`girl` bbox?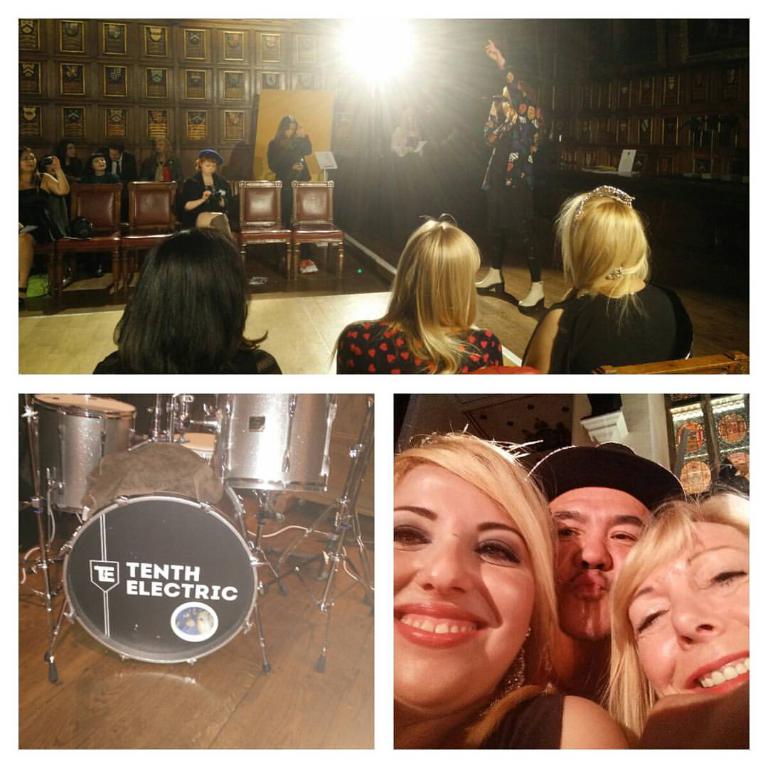
{"left": 53, "top": 139, "right": 82, "bottom": 176}
